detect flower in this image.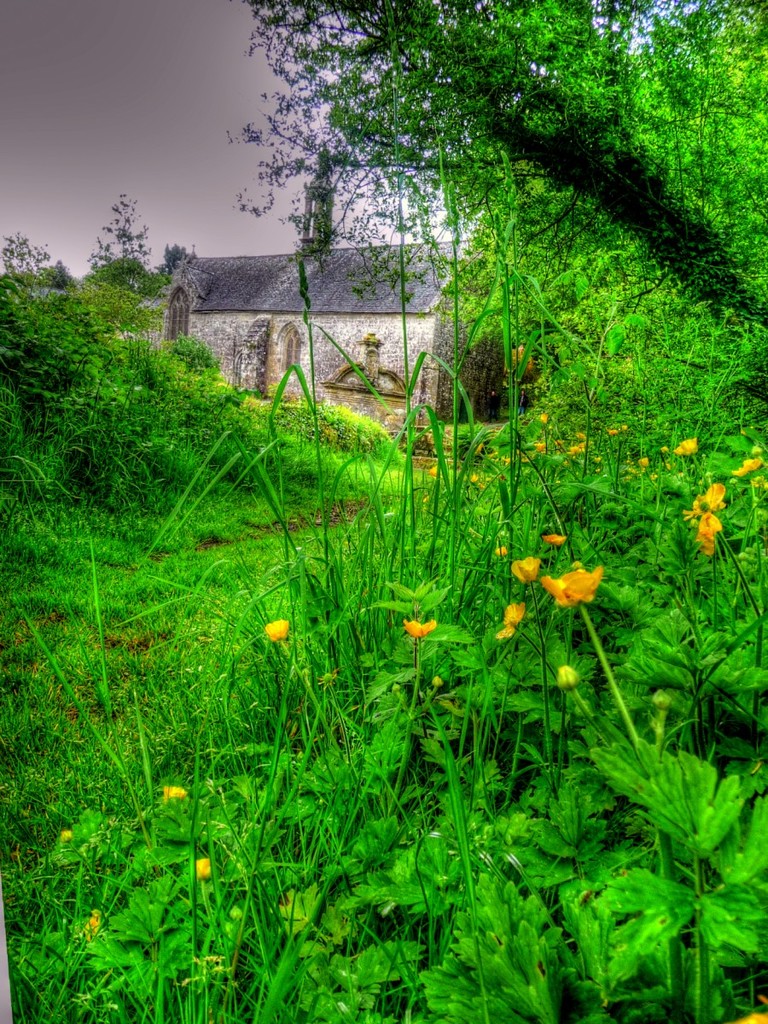
Detection: {"left": 694, "top": 510, "right": 720, "bottom": 563}.
